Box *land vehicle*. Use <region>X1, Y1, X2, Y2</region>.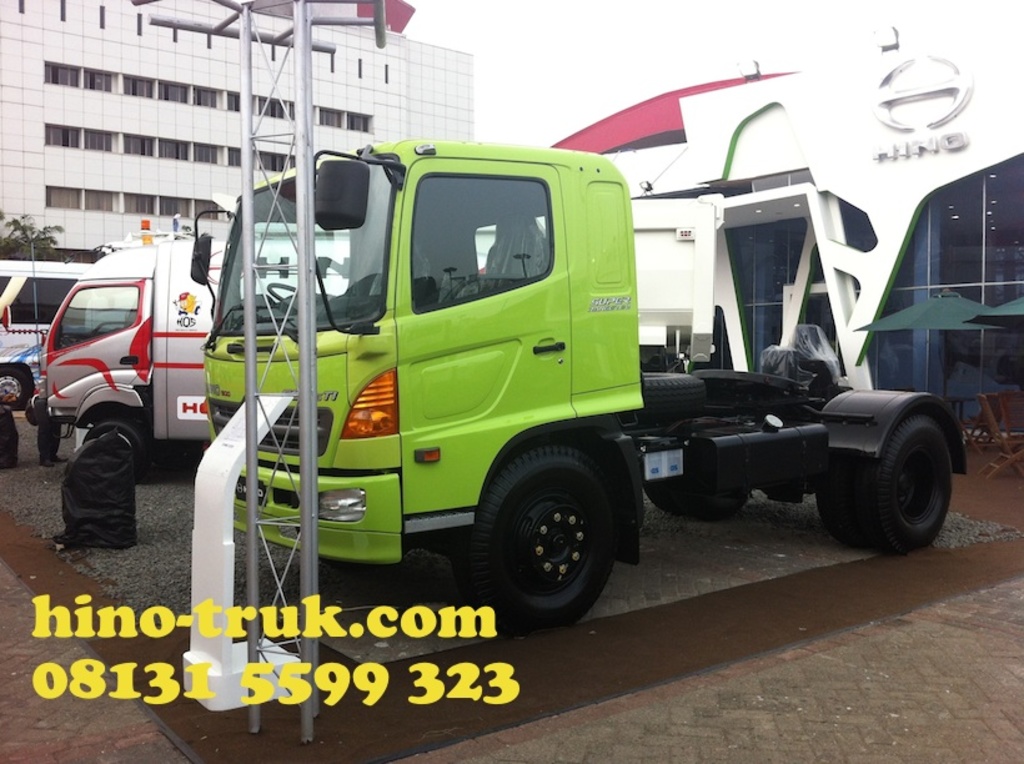
<region>191, 135, 970, 628</region>.
